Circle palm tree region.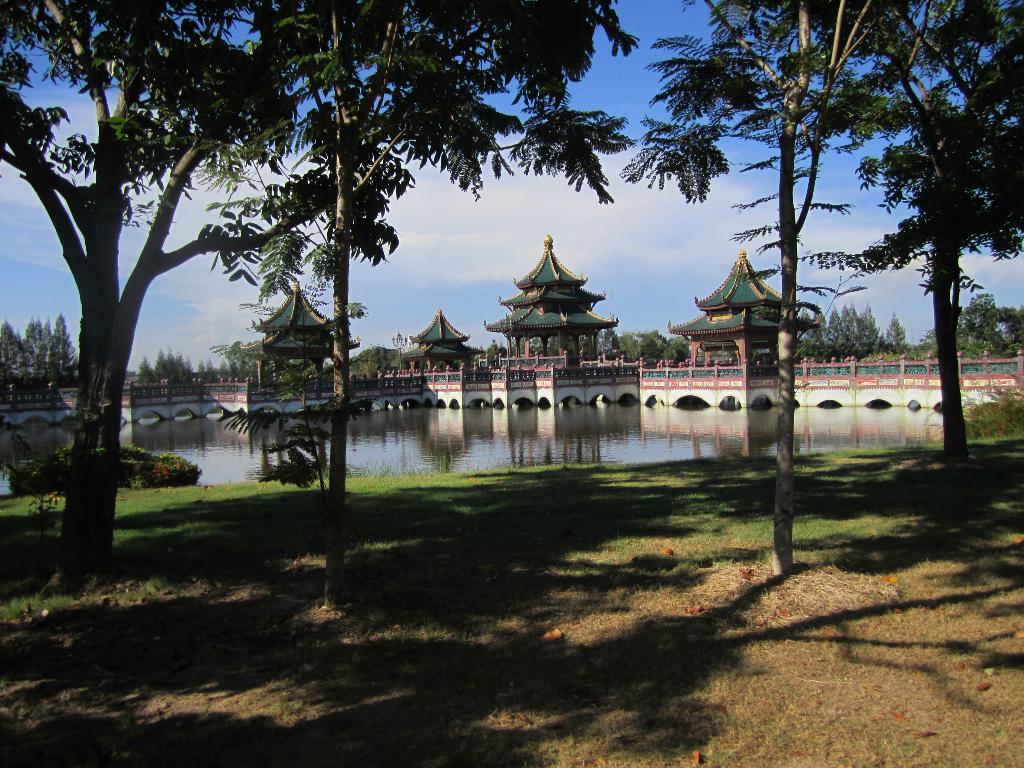
Region: 0,316,47,426.
